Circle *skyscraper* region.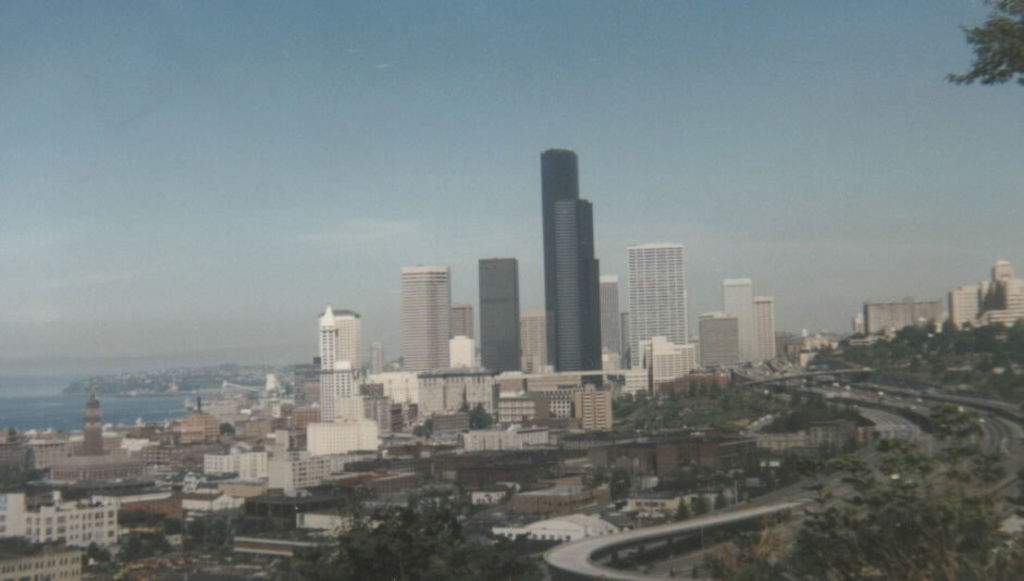
Region: region(479, 257, 519, 373).
